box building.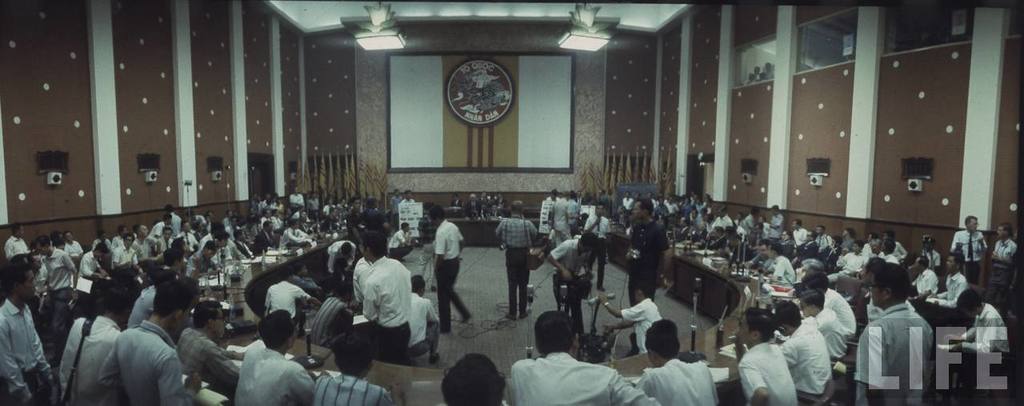
{"left": 0, "top": 0, "right": 1023, "bottom": 405}.
